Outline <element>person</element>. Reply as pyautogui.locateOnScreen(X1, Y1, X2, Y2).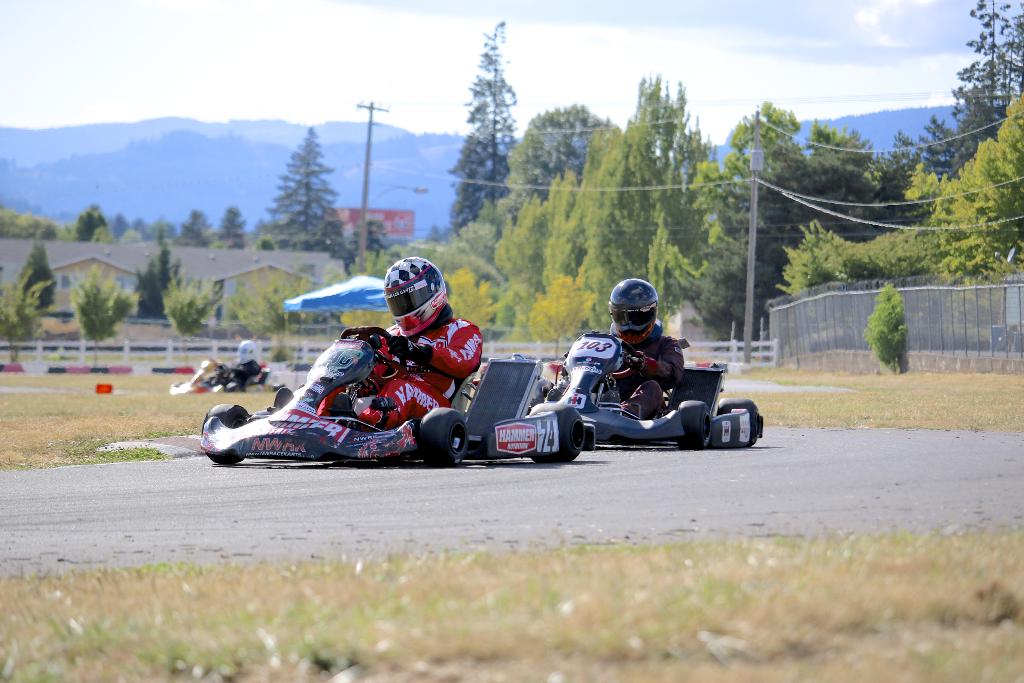
pyautogui.locateOnScreen(536, 277, 684, 417).
